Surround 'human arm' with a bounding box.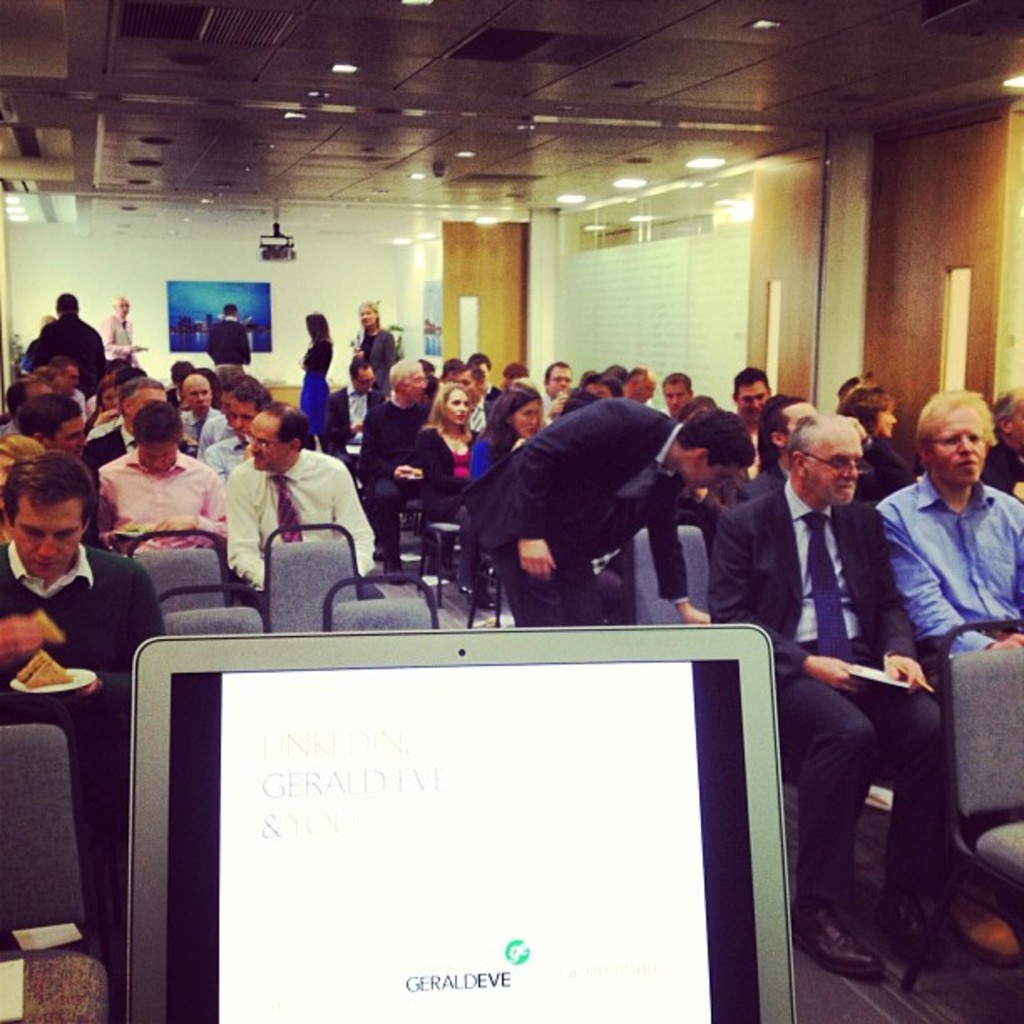
(89, 474, 144, 550).
